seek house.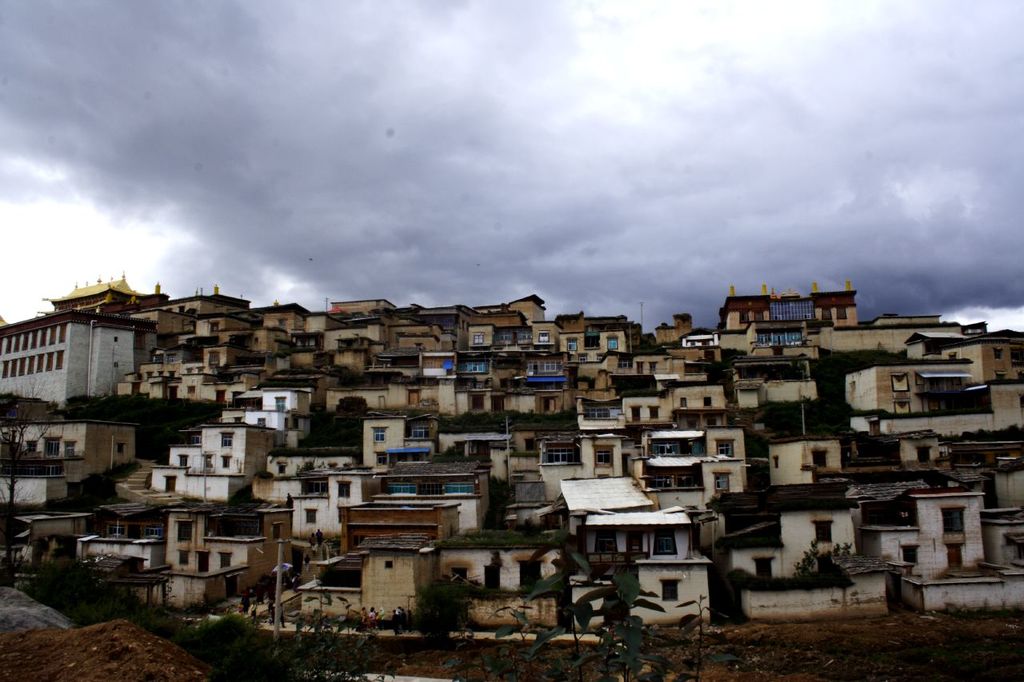
<box>506,290,548,322</box>.
